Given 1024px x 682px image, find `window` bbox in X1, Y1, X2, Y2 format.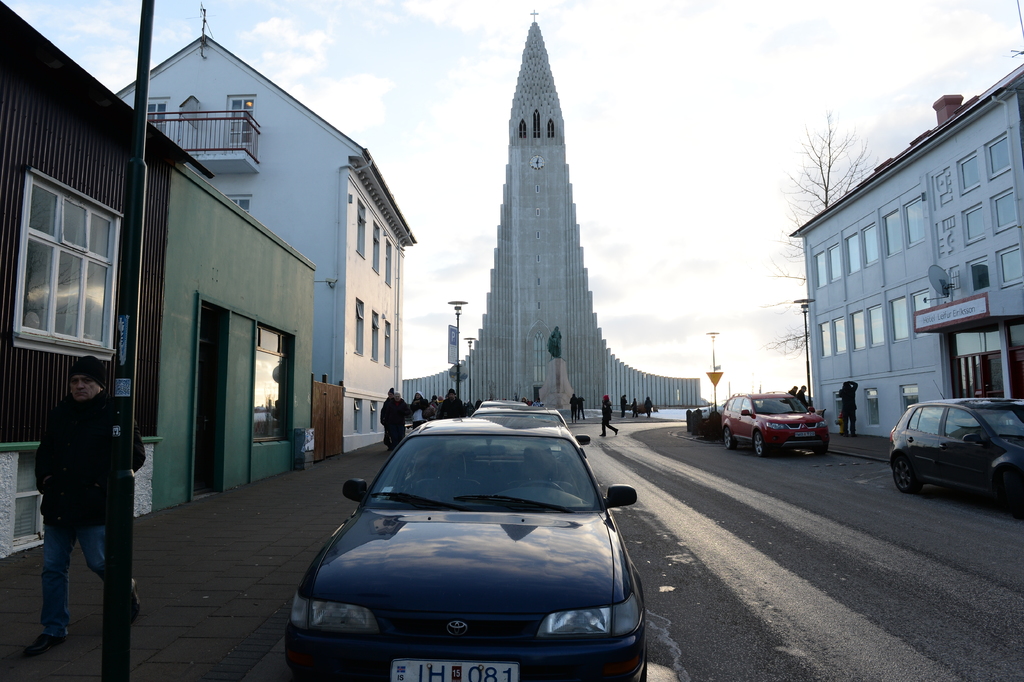
232, 192, 248, 217.
